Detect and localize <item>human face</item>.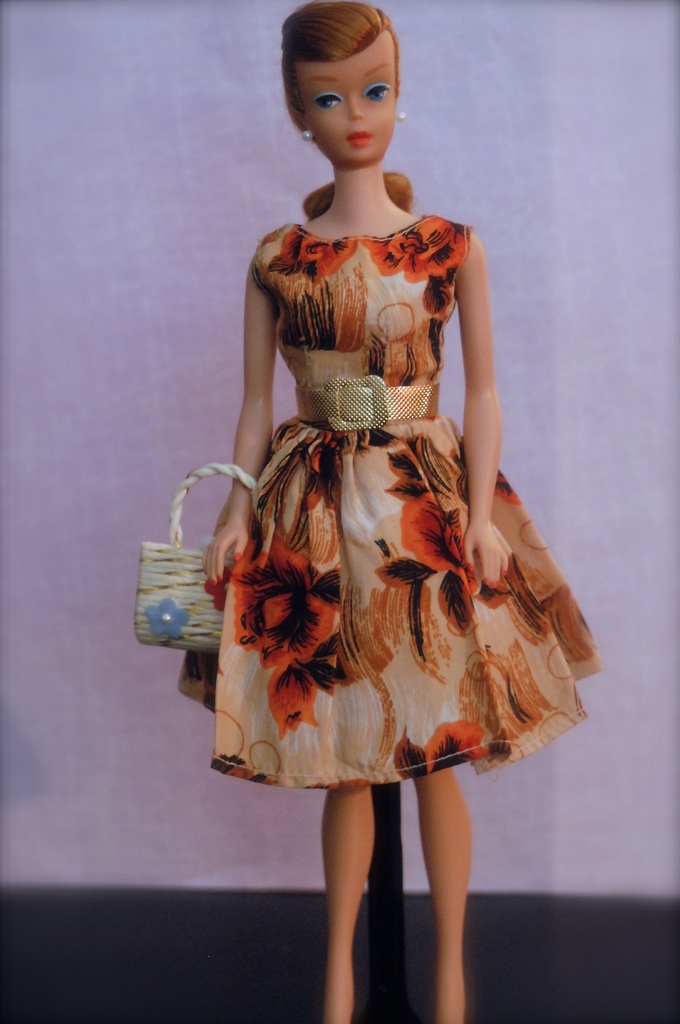
Localized at box=[315, 61, 399, 168].
